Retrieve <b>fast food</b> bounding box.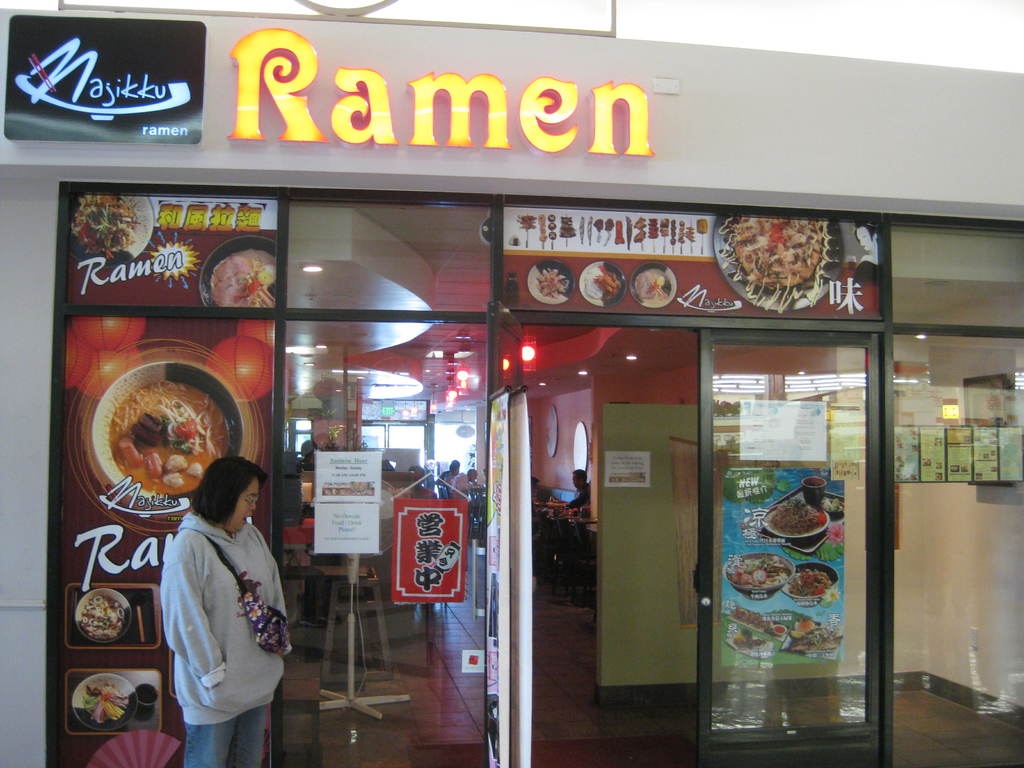
Bounding box: rect(635, 266, 673, 300).
